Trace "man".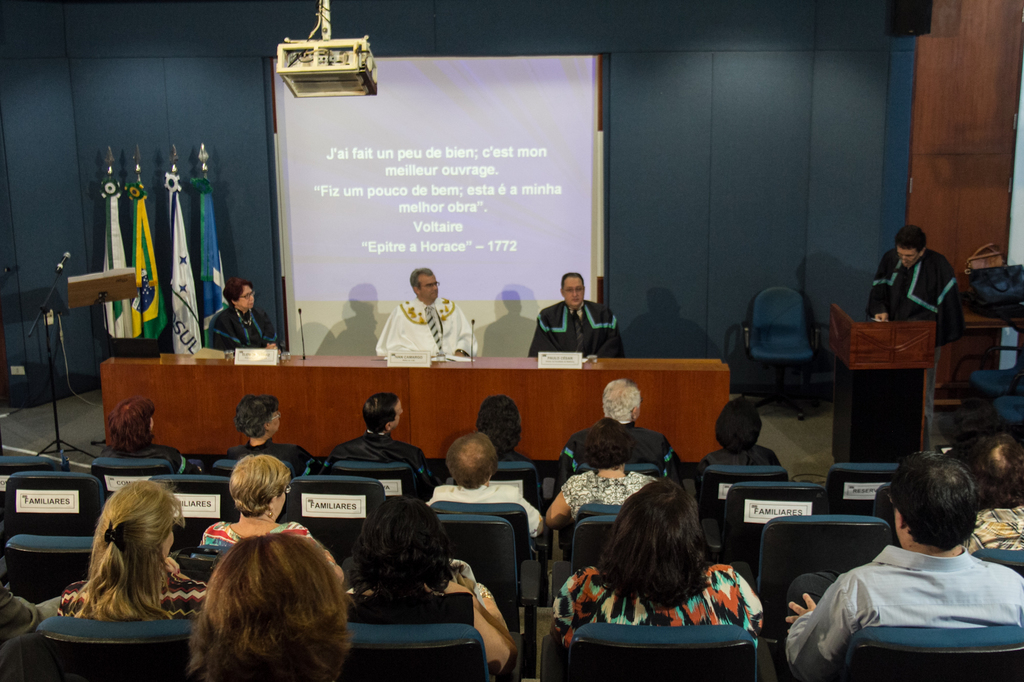
Traced to x1=378 y1=262 x2=477 y2=360.
